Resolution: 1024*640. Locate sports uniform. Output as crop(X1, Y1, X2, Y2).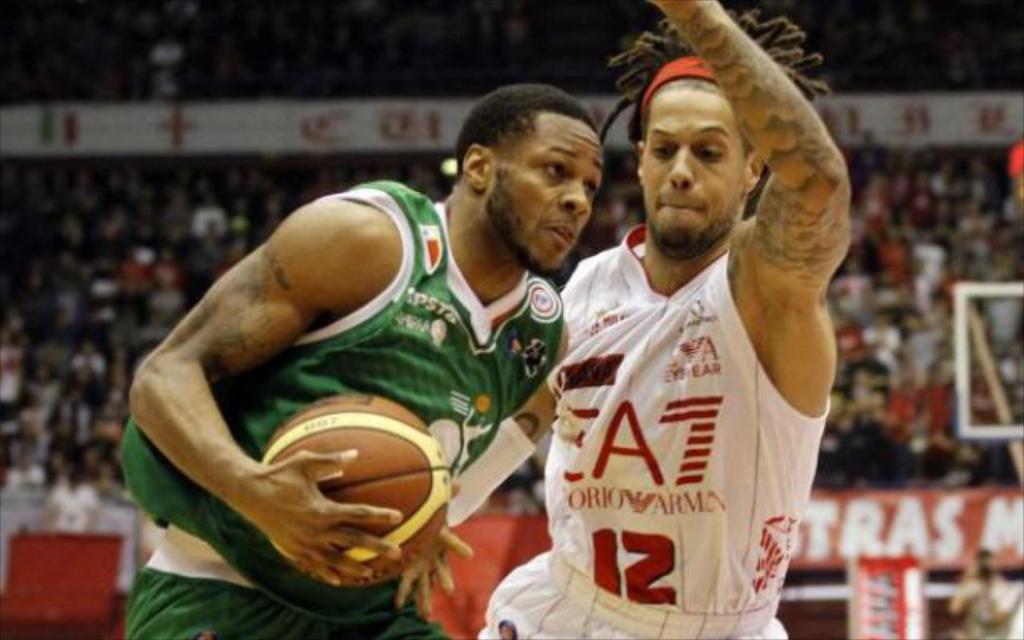
crop(518, 104, 854, 637).
